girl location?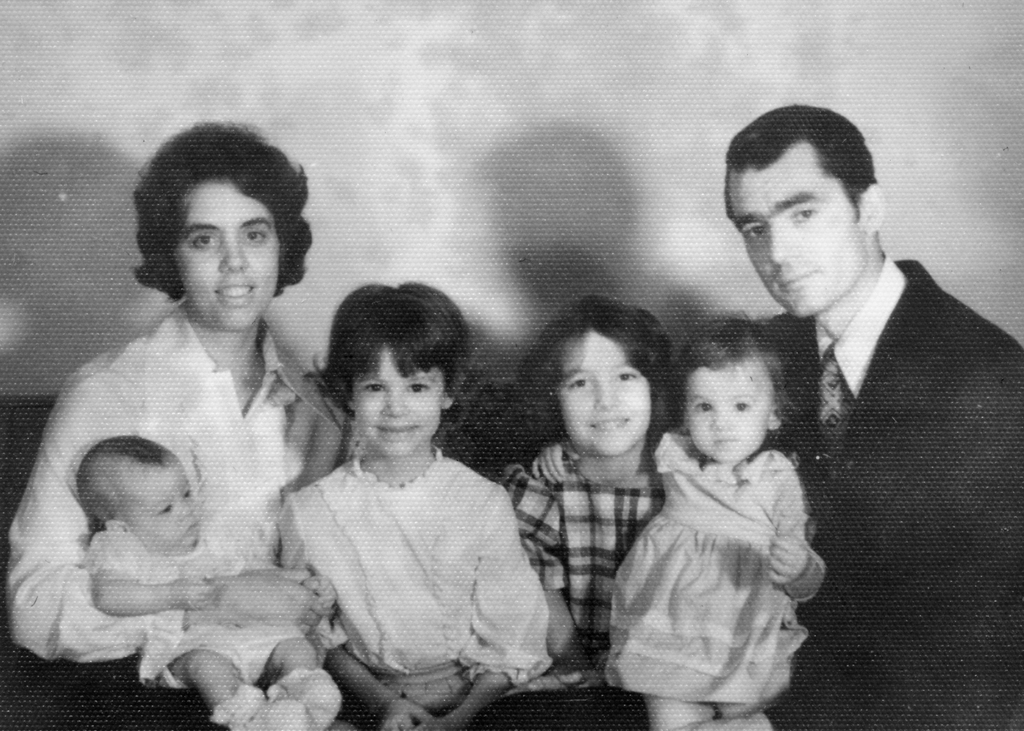
{"x1": 92, "y1": 428, "x2": 339, "y2": 730}
